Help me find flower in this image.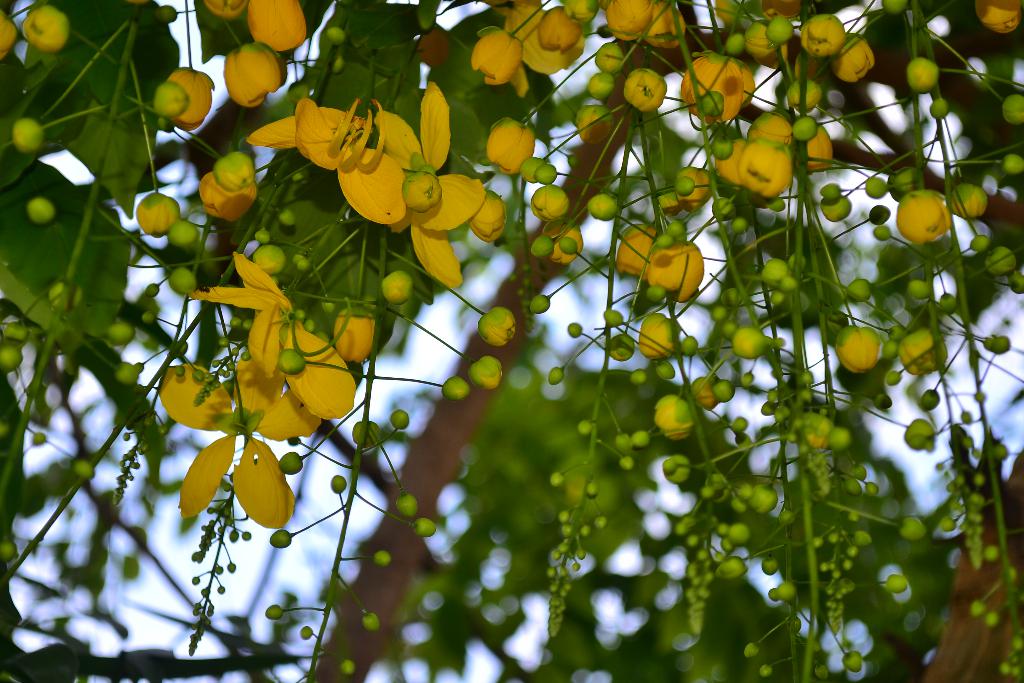
Found it: bbox=(477, 0, 591, 74).
